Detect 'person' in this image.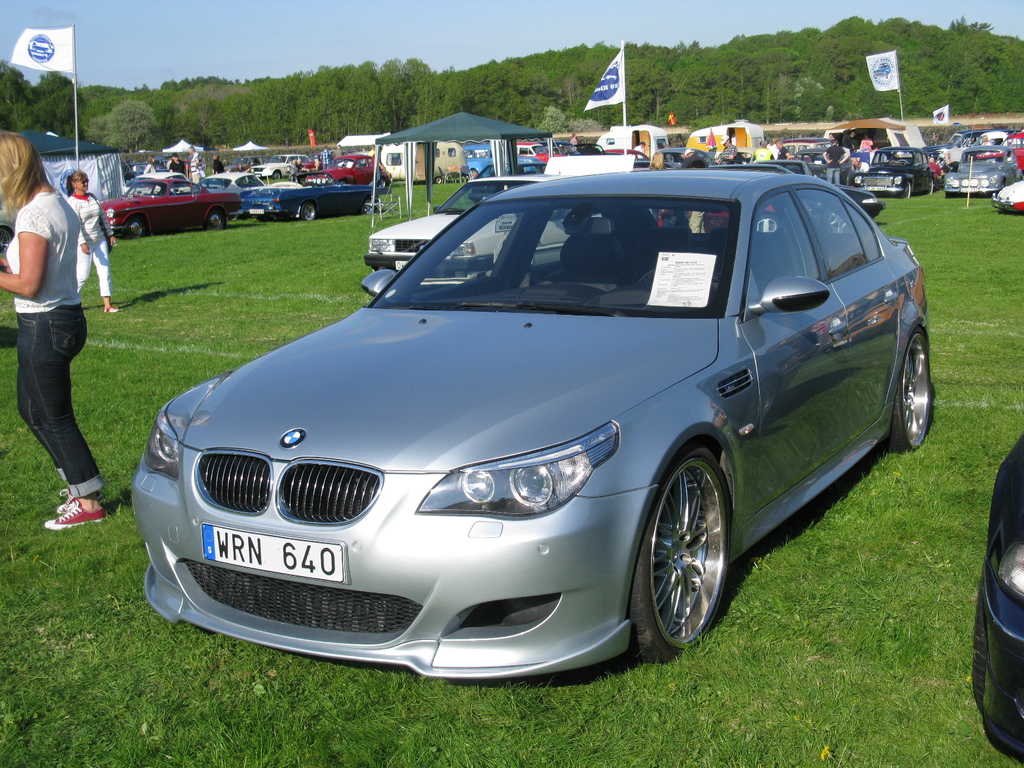
Detection: [8,129,104,552].
